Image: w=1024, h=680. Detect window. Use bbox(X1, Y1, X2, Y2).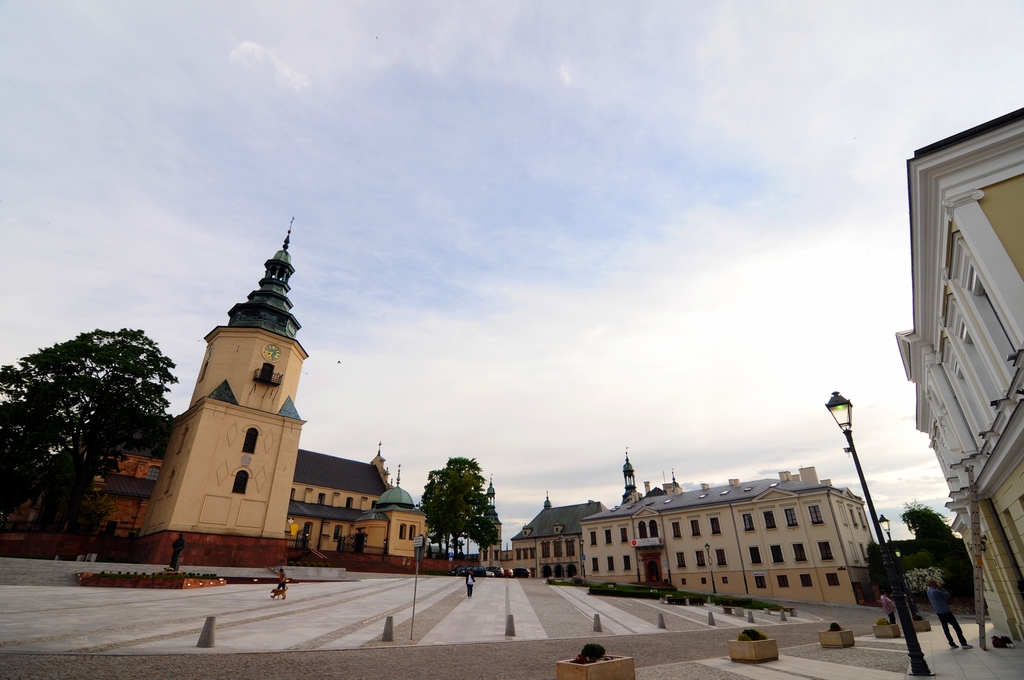
bbox(764, 508, 778, 528).
